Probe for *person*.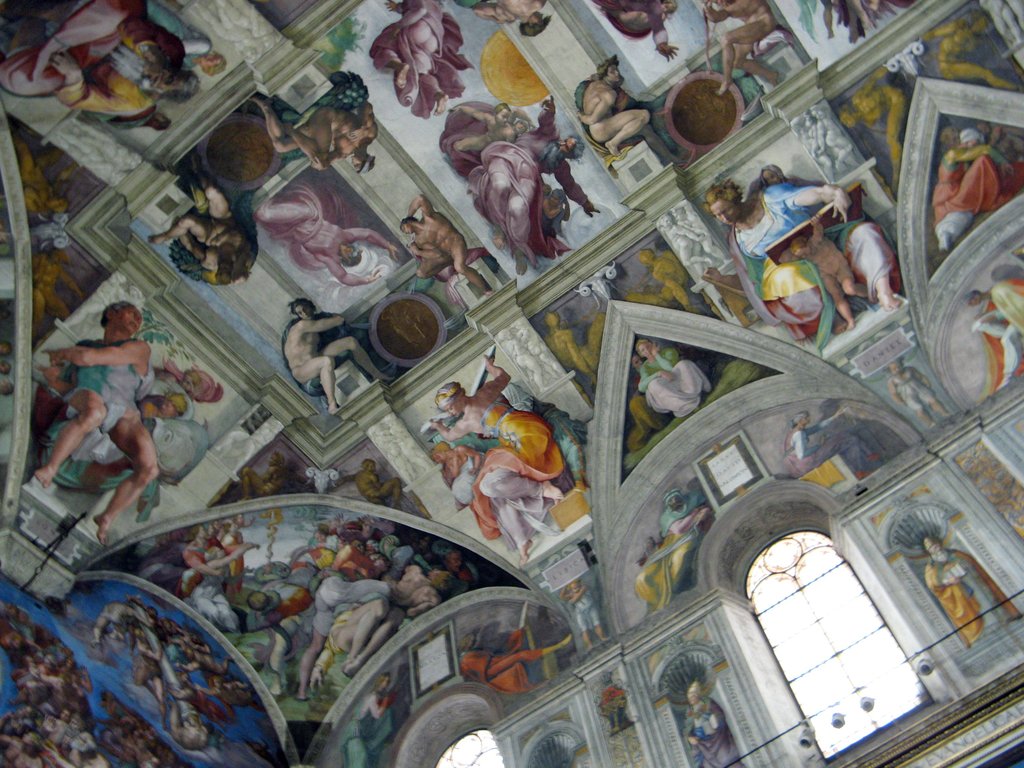
Probe result: bbox=[932, 125, 1007, 253].
